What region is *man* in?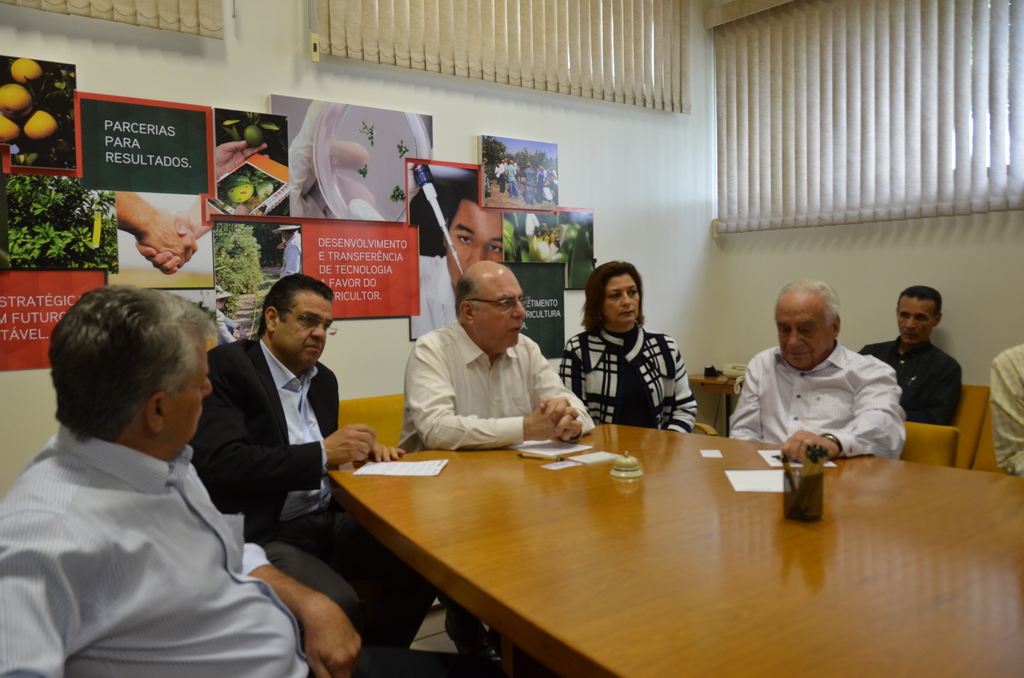
l=401, t=262, r=591, b=662.
